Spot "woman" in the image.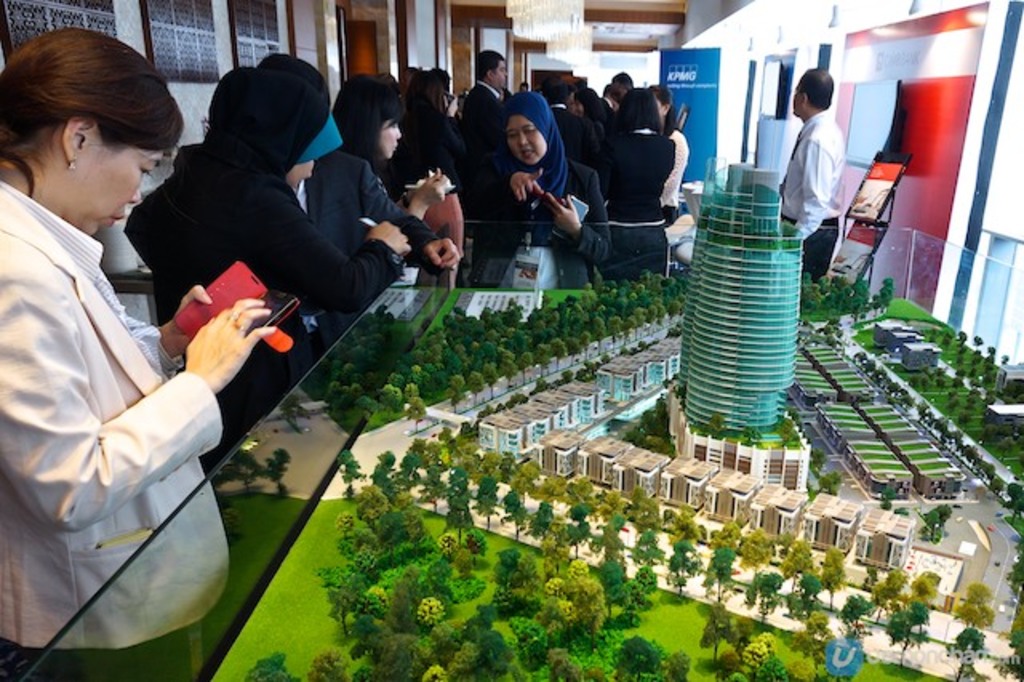
"woman" found at bbox(656, 80, 691, 258).
